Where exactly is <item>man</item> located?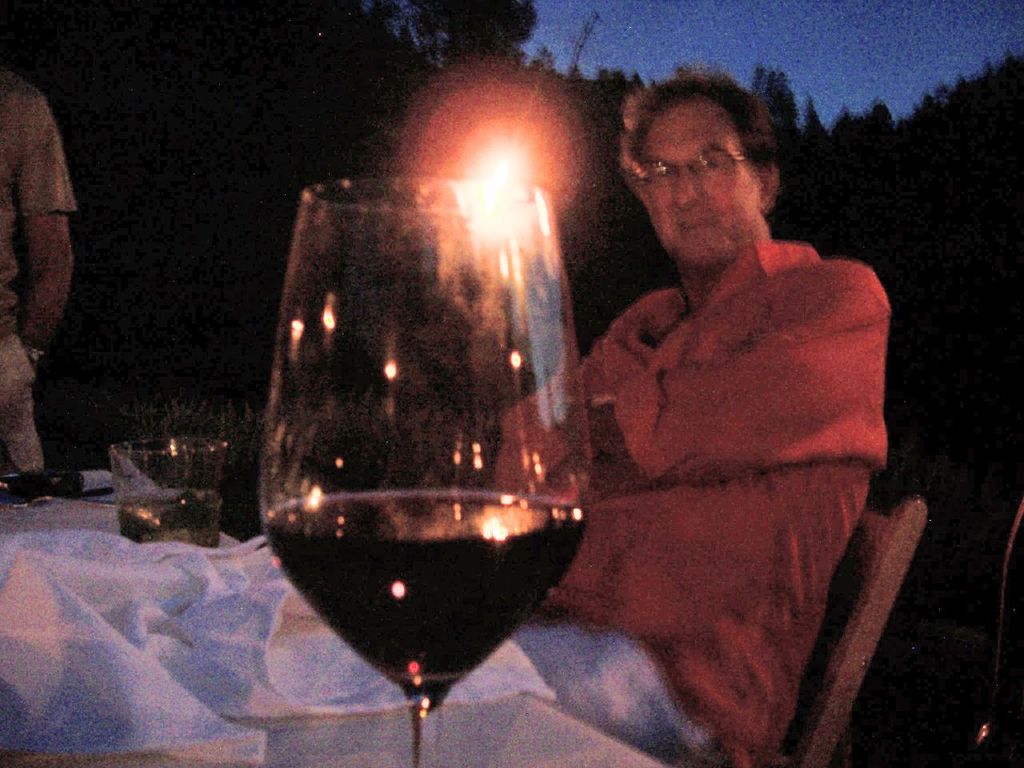
Its bounding box is {"left": 478, "top": 74, "right": 894, "bottom": 767}.
